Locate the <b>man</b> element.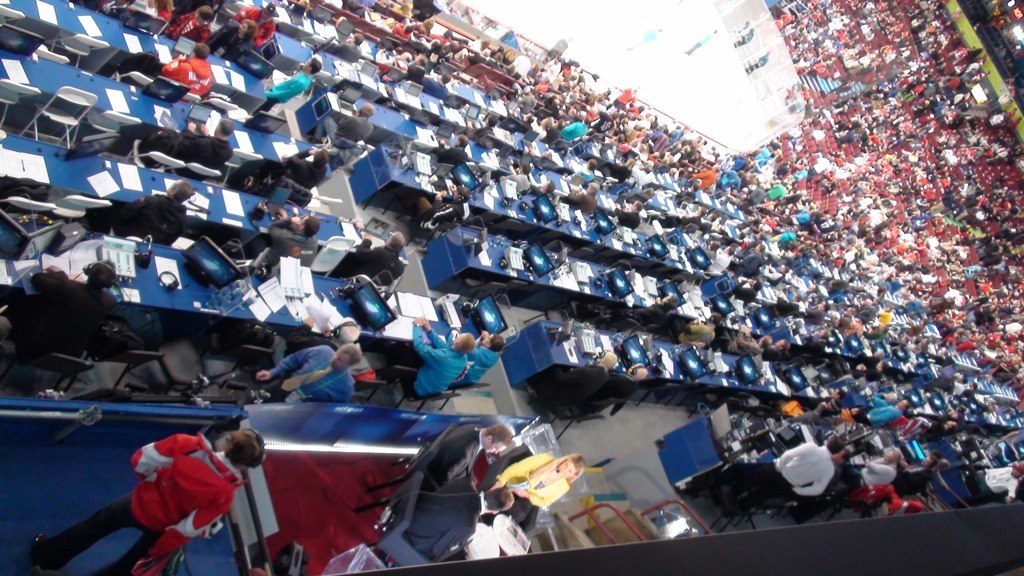
Element bbox: (505,159,533,192).
